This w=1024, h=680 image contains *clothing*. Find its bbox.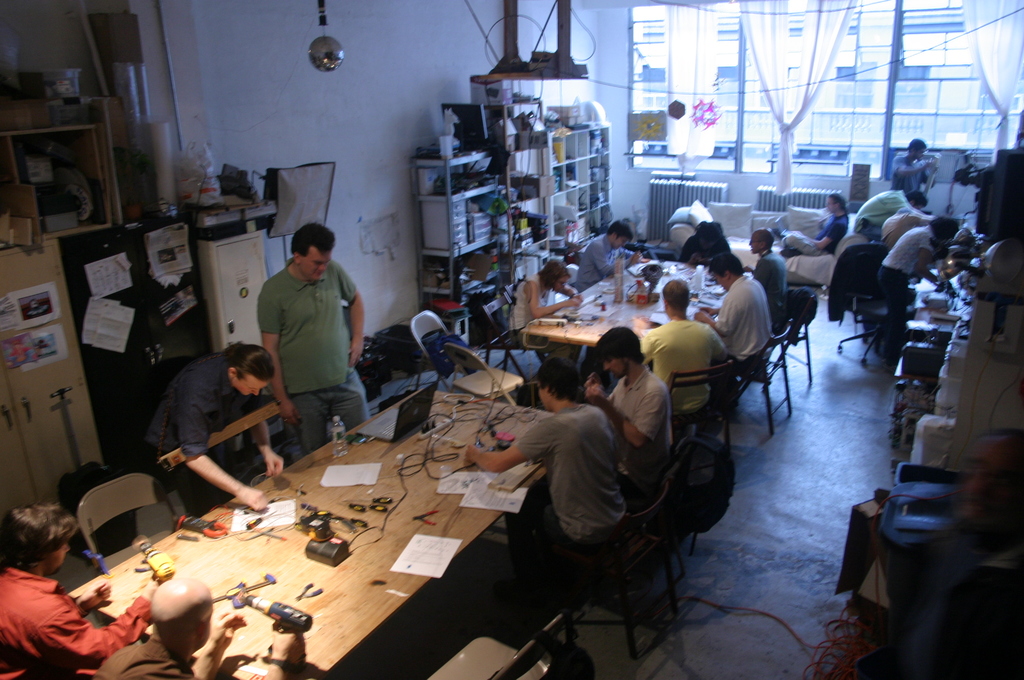
[left=879, top=229, right=934, bottom=365].
